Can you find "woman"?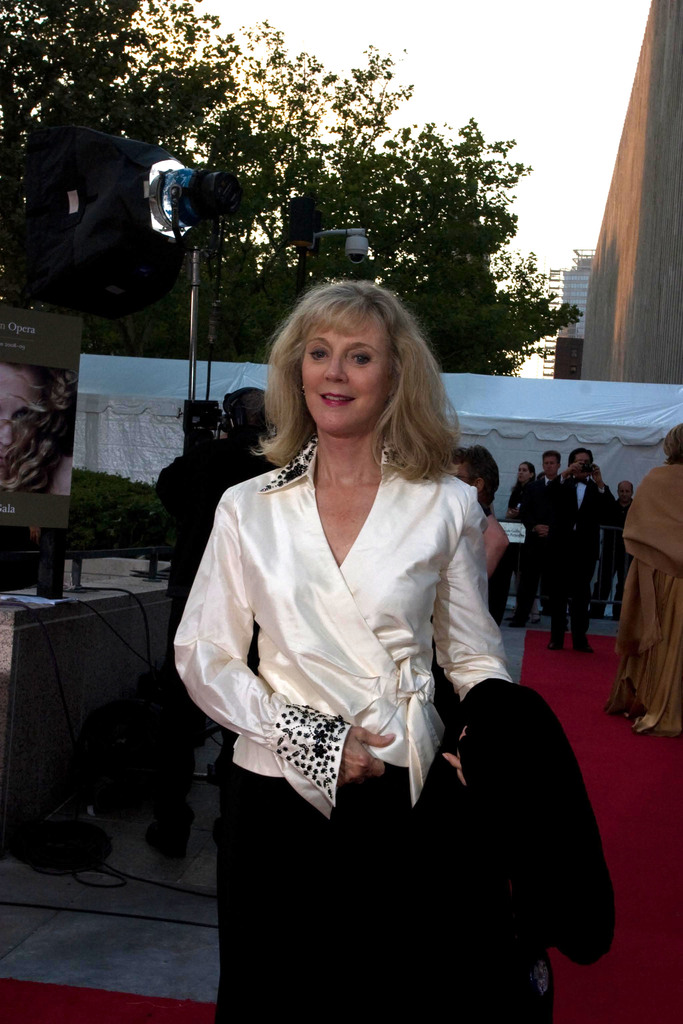
Yes, bounding box: x1=0, y1=360, x2=74, y2=492.
